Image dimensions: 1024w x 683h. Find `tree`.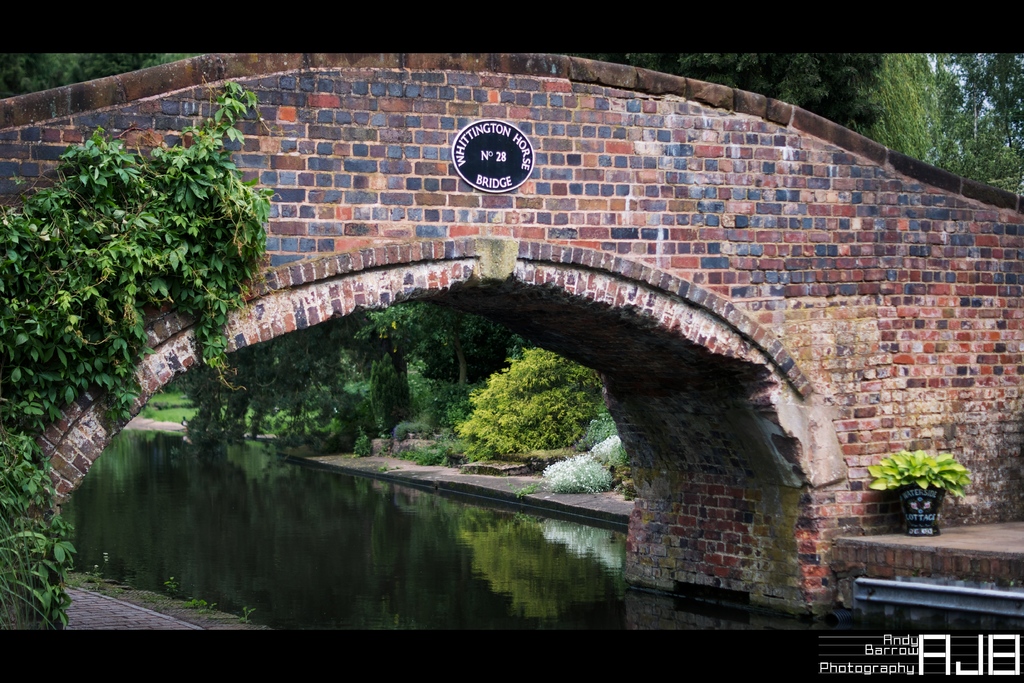
detection(128, 289, 531, 457).
